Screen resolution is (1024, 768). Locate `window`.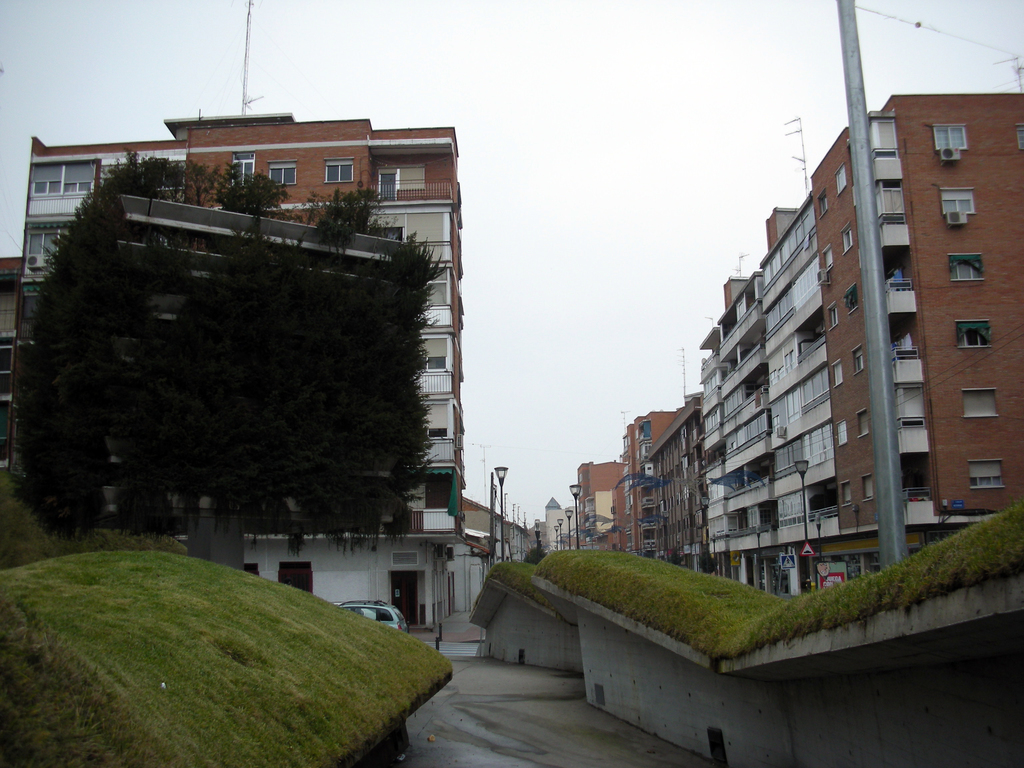
Rect(940, 188, 974, 216).
